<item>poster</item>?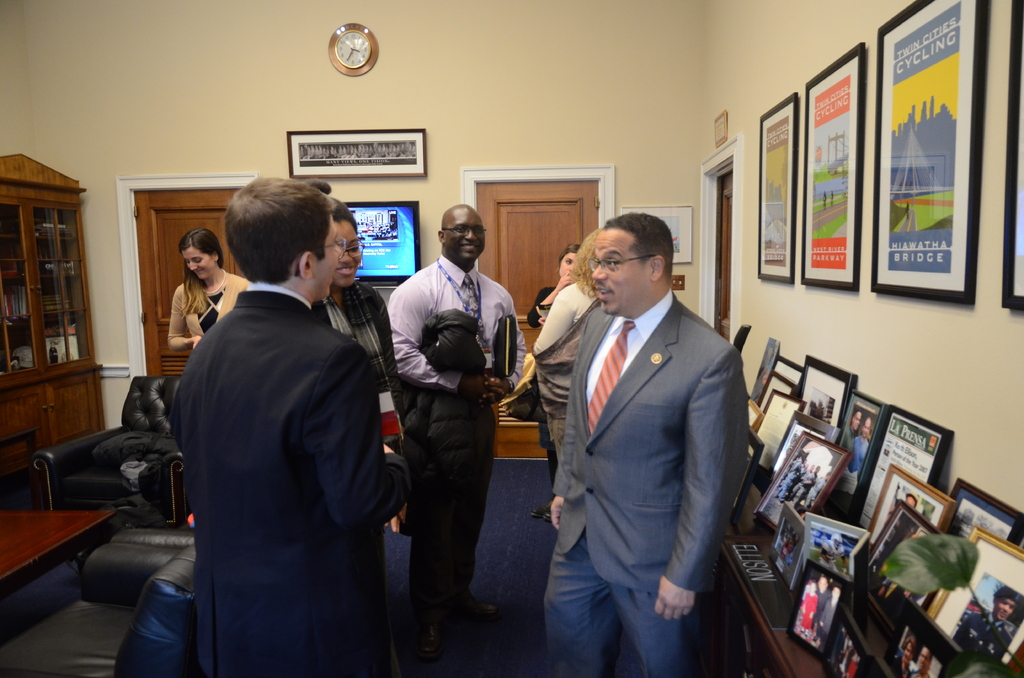
<box>1012,10,1023,295</box>
